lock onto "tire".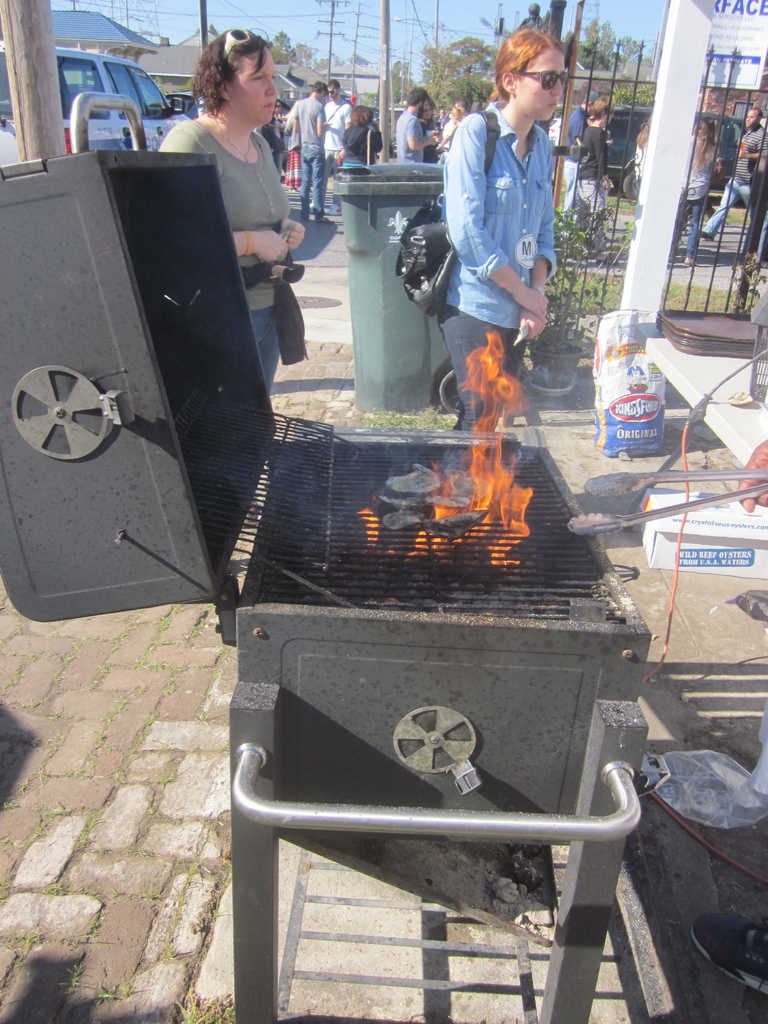
Locked: (x1=618, y1=171, x2=637, y2=204).
